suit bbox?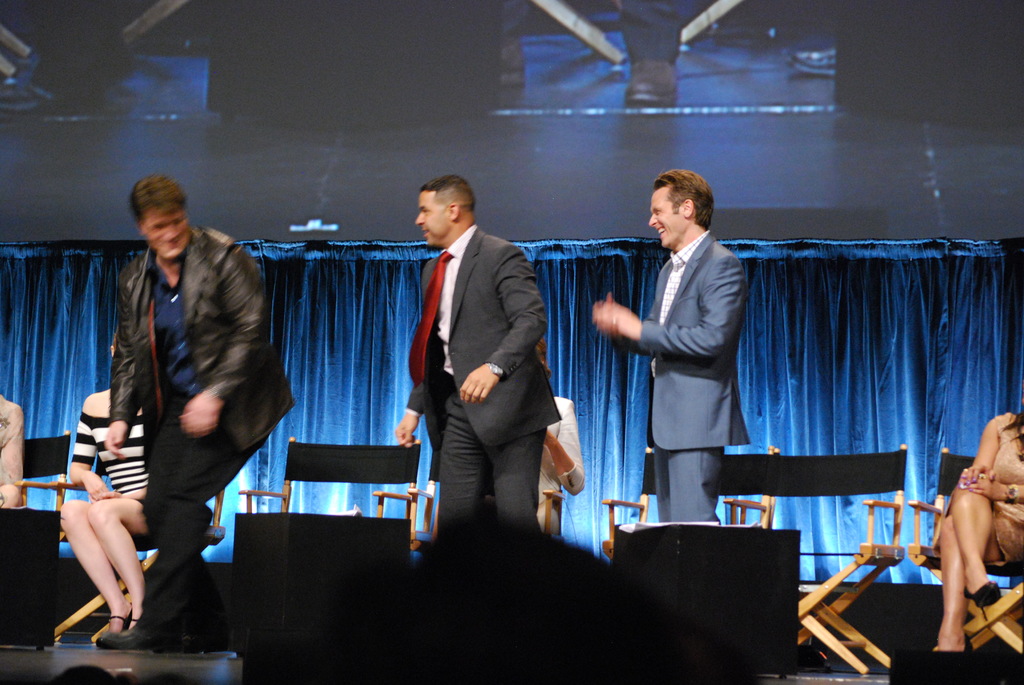
l=643, t=226, r=752, b=530
